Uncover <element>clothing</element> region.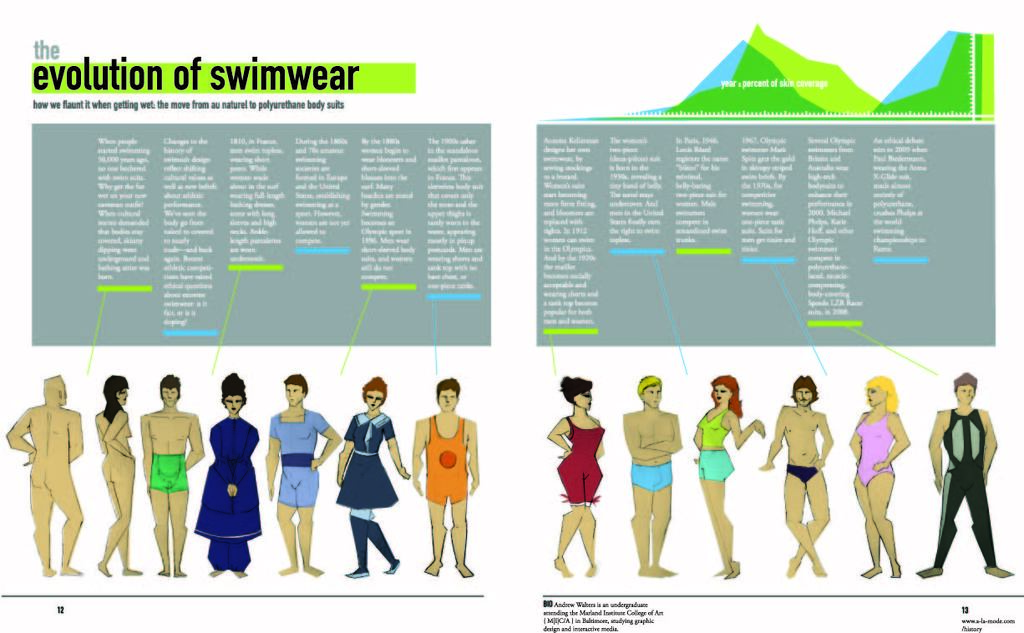
Uncovered: crop(153, 452, 196, 481).
